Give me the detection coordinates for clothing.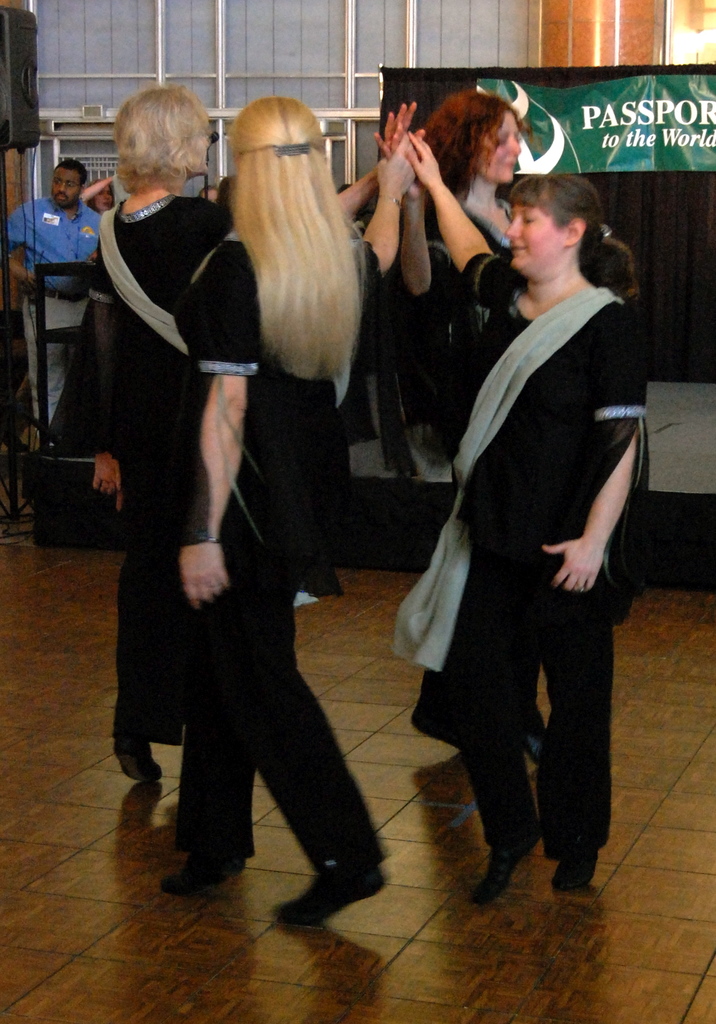
379, 195, 528, 540.
